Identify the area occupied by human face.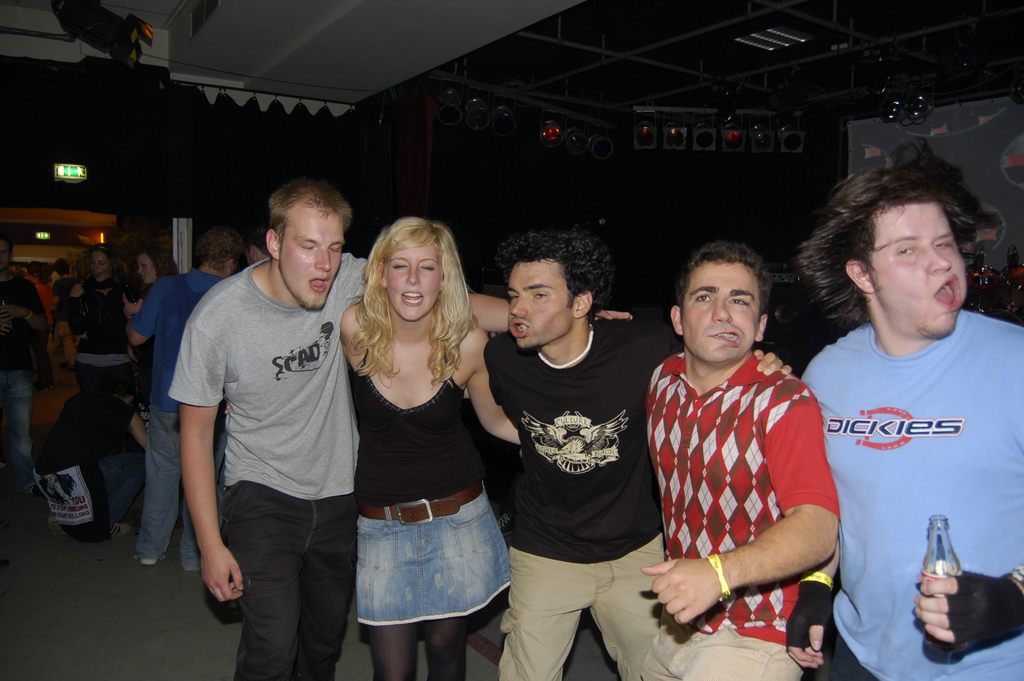
Area: 509:258:580:350.
